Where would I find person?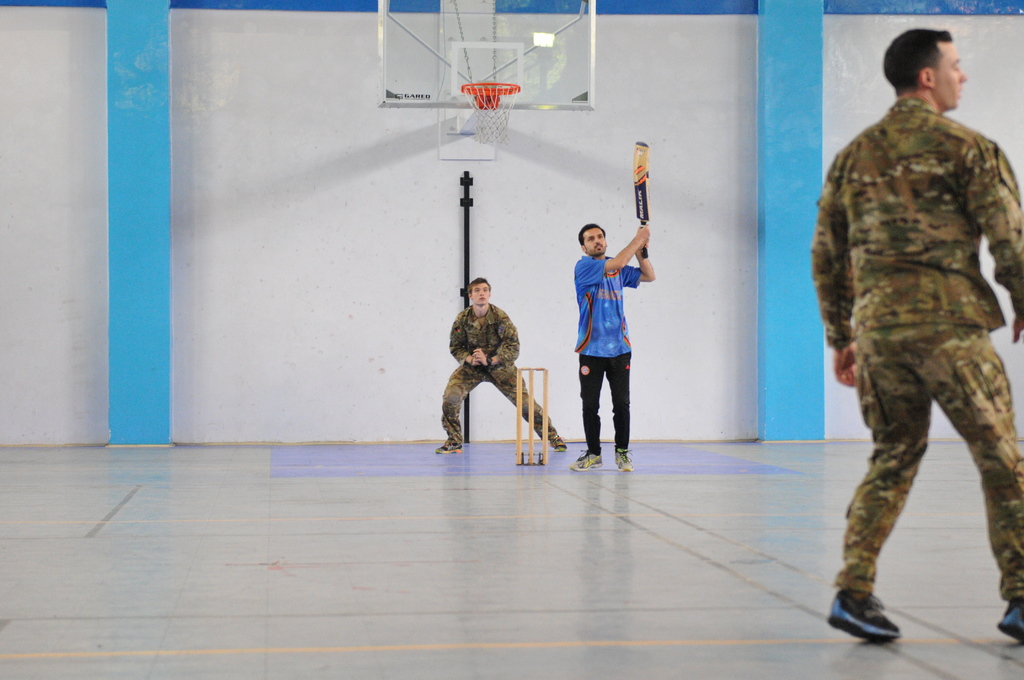
At region(436, 275, 566, 455).
